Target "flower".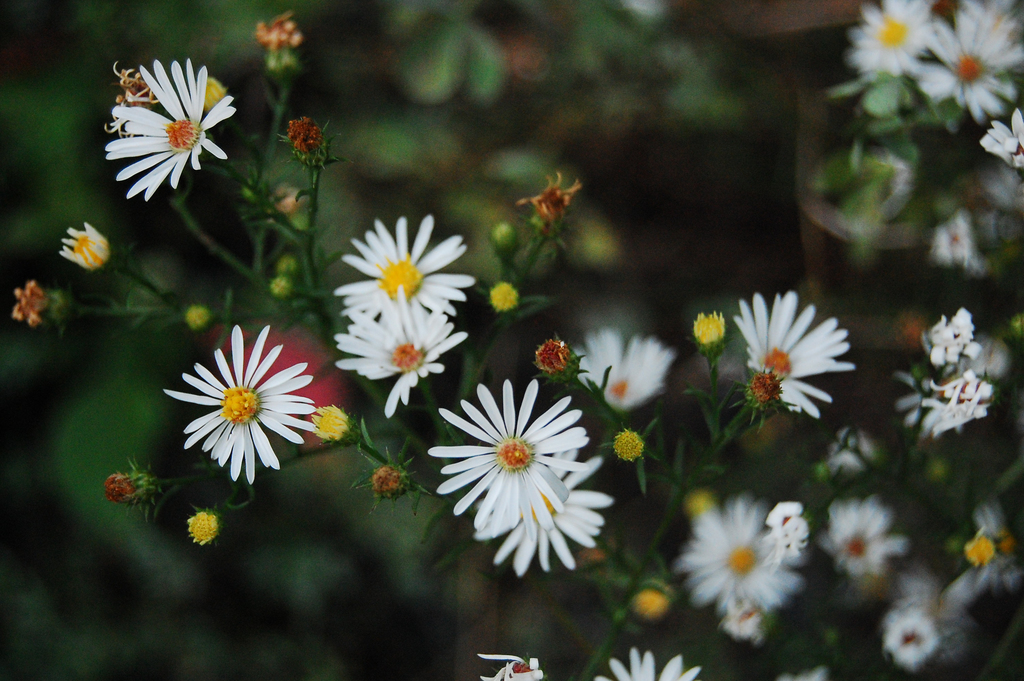
Target region: (427,379,591,541).
